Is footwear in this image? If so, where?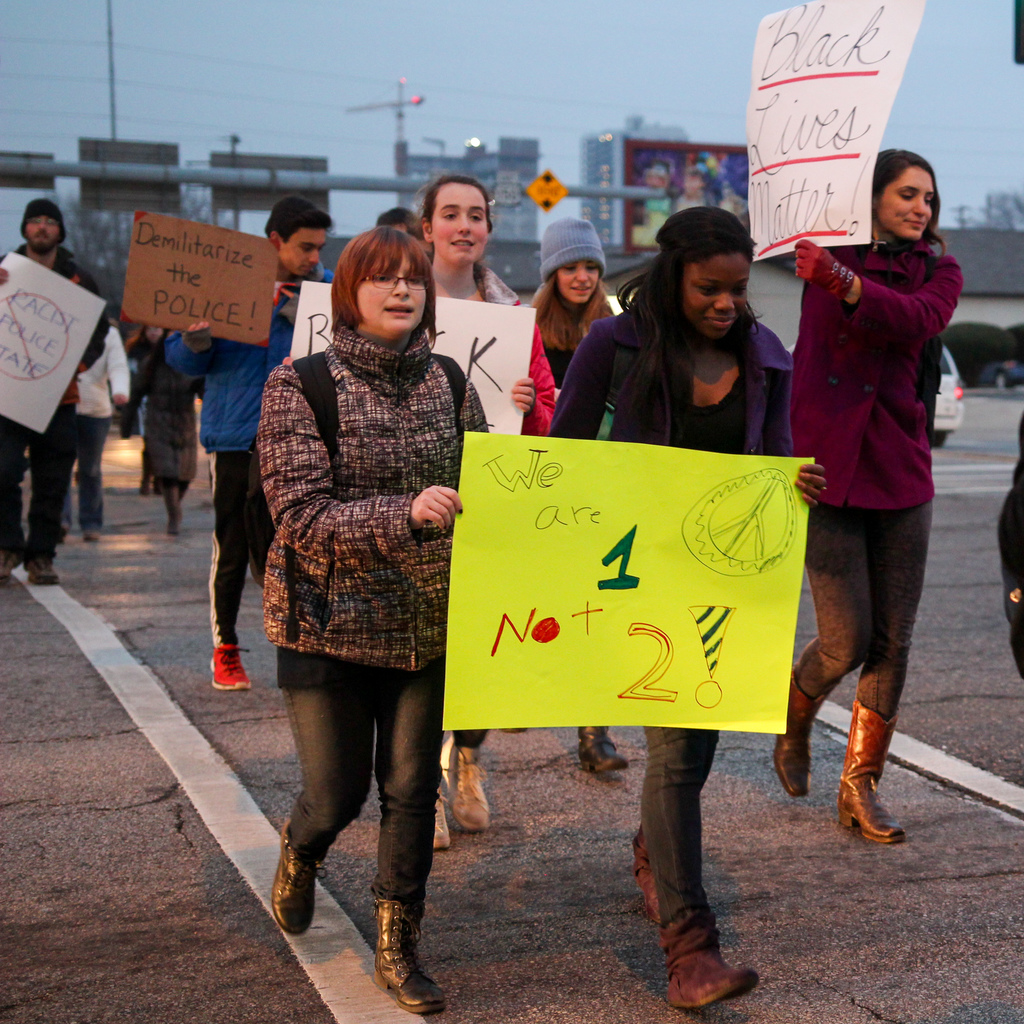
Yes, at select_region(447, 741, 495, 834).
